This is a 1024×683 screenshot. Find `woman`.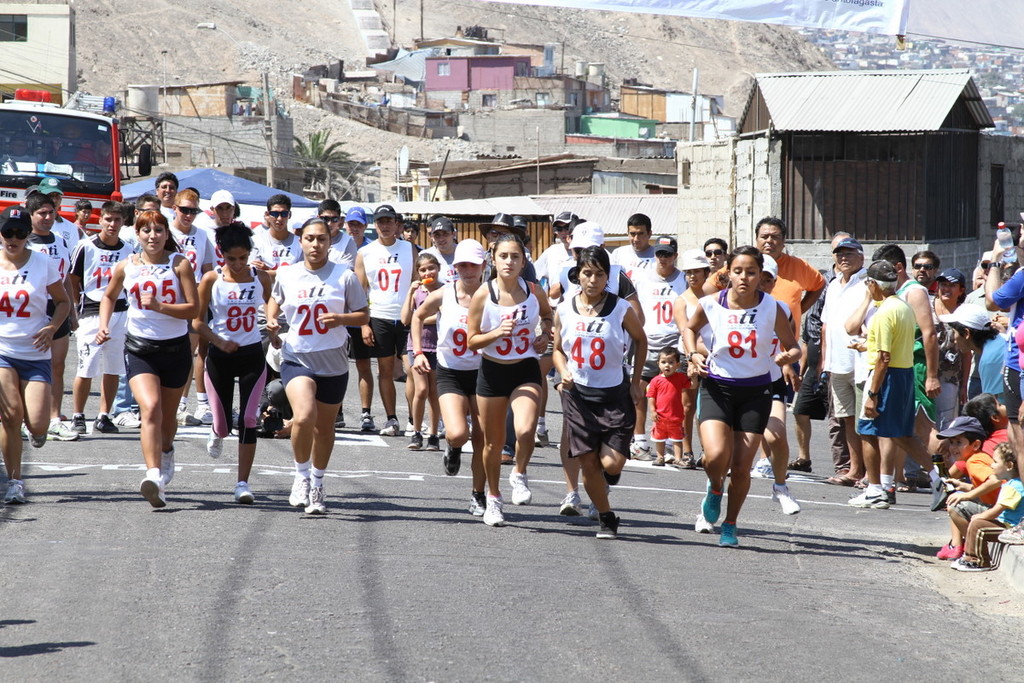
Bounding box: 409:238:491:517.
